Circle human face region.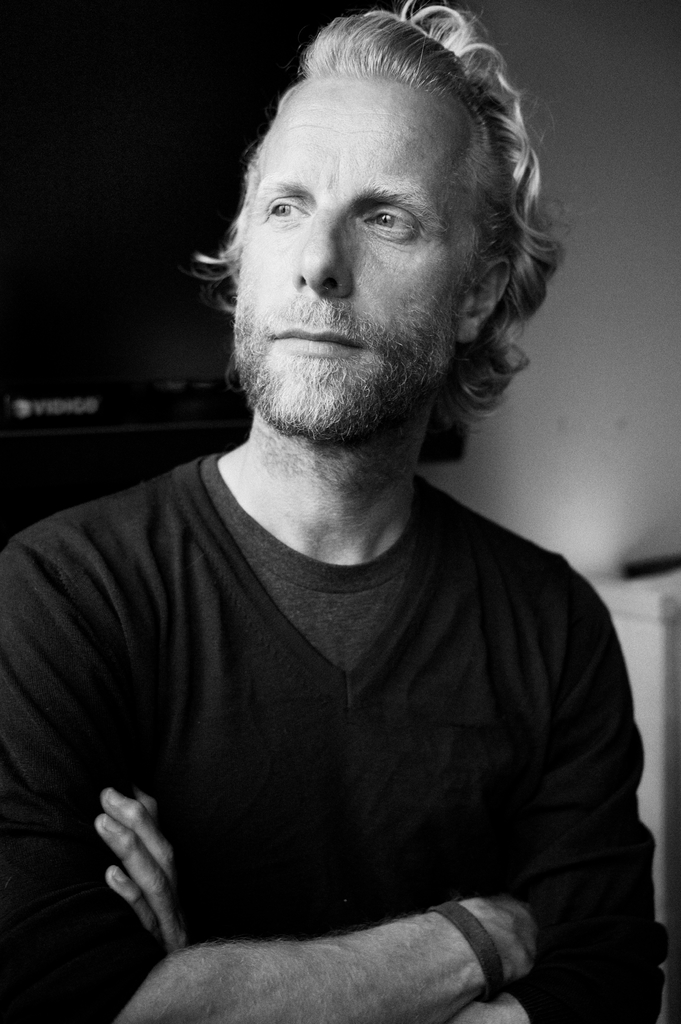
Region: region(243, 73, 455, 438).
